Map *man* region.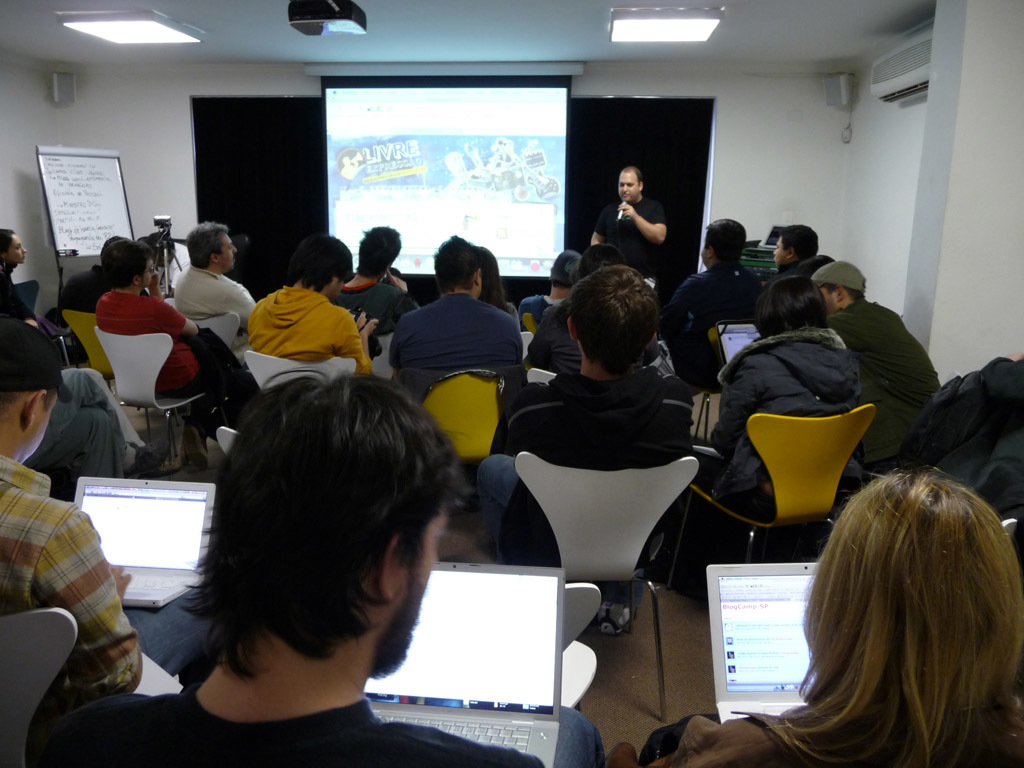
Mapped to [x1=477, y1=261, x2=701, y2=636].
